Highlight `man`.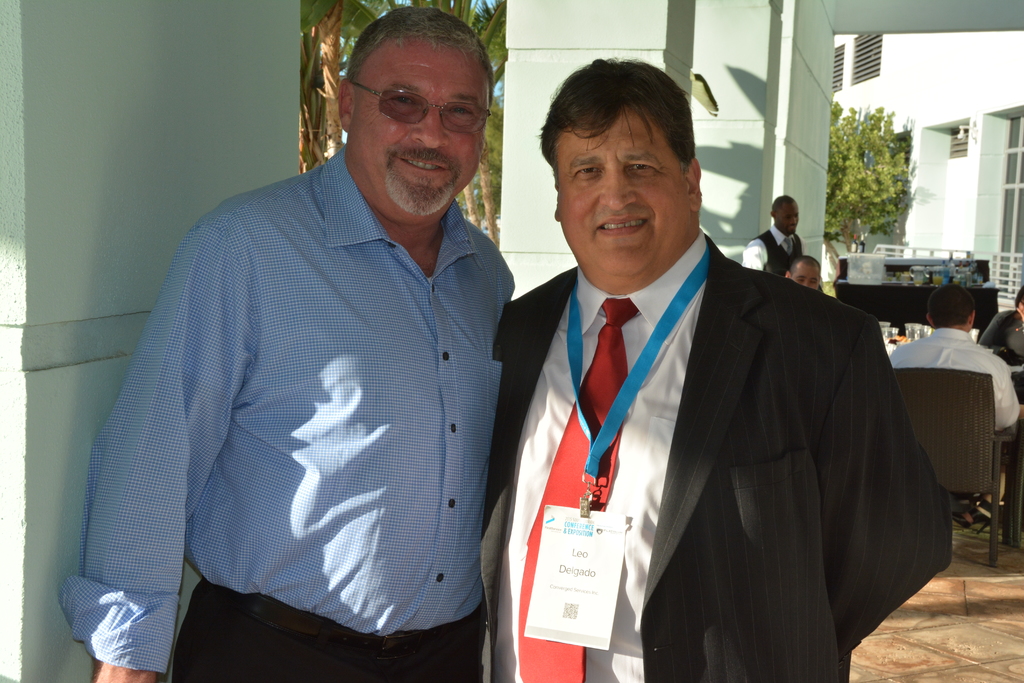
Highlighted region: [977,286,1023,366].
